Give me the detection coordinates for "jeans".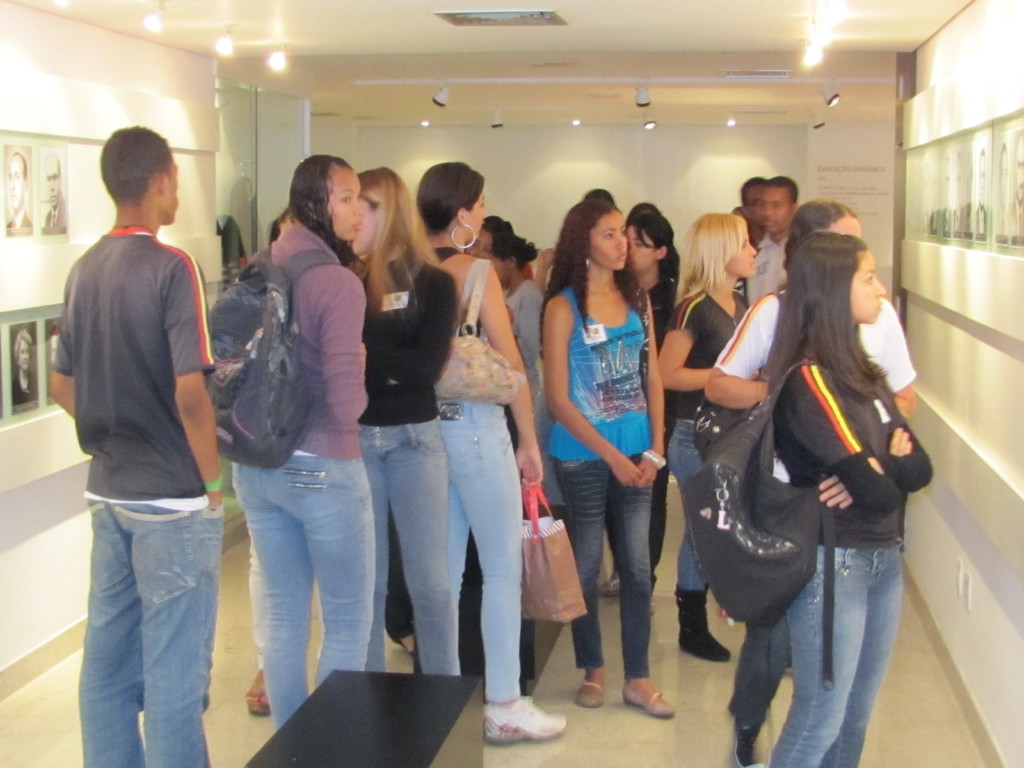
x1=68, y1=494, x2=222, y2=767.
